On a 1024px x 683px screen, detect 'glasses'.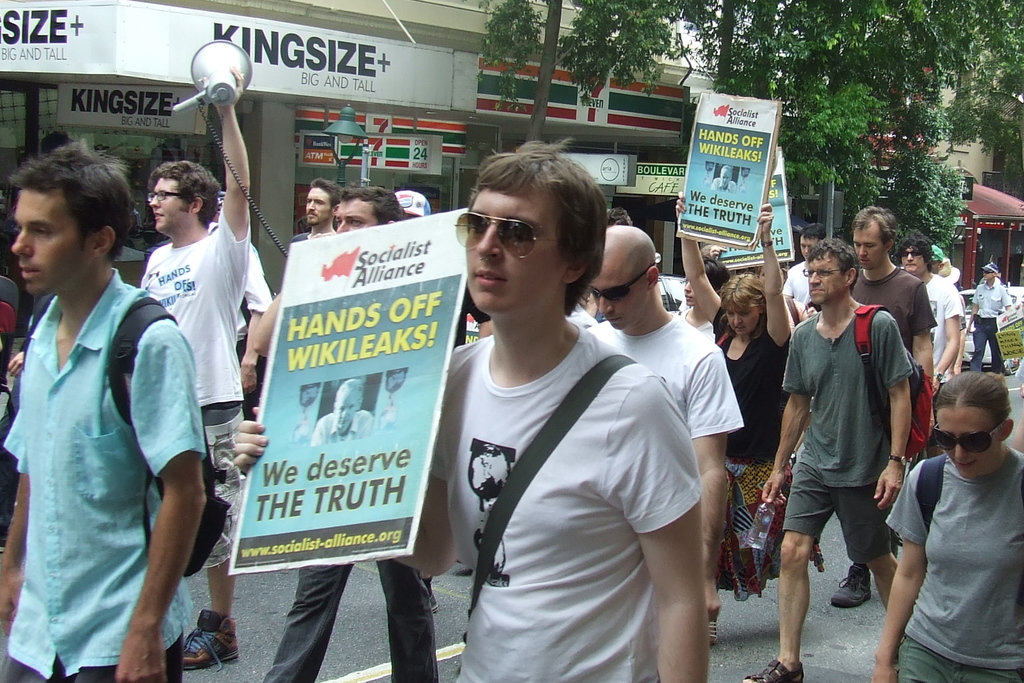
{"x1": 930, "y1": 419, "x2": 1004, "y2": 453}.
